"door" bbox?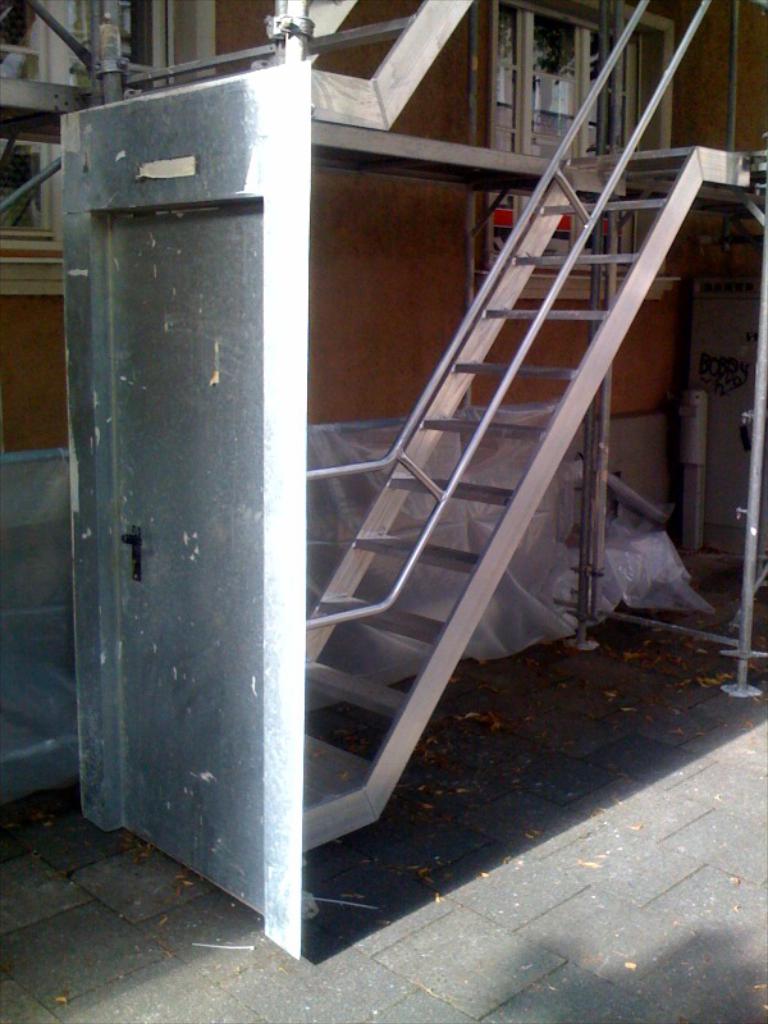
locate(124, 202, 261, 911)
